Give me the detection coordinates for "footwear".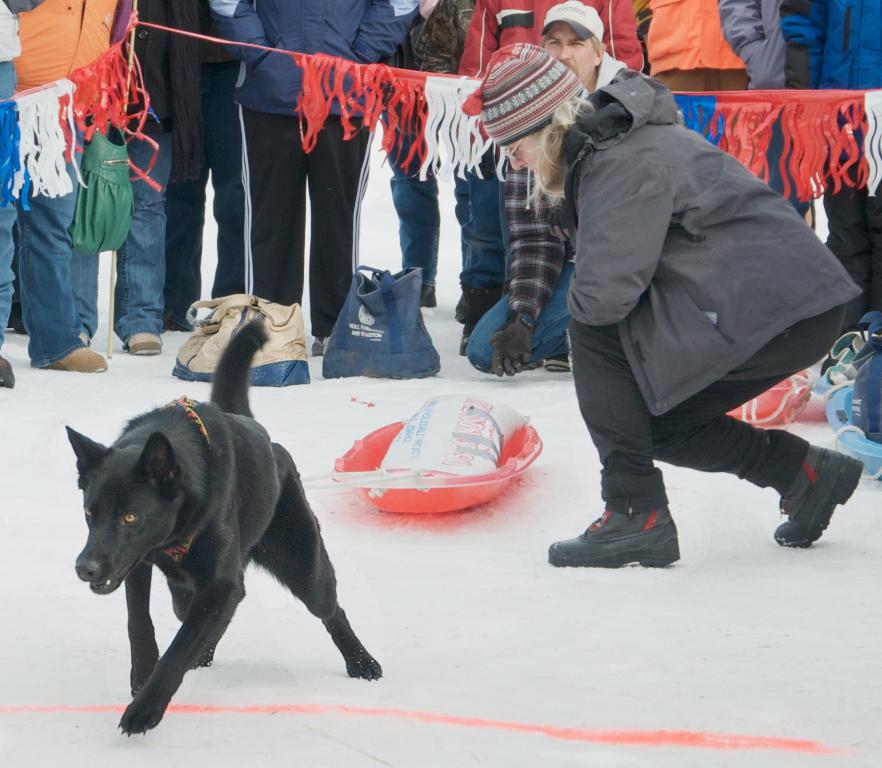
select_region(544, 501, 677, 568).
